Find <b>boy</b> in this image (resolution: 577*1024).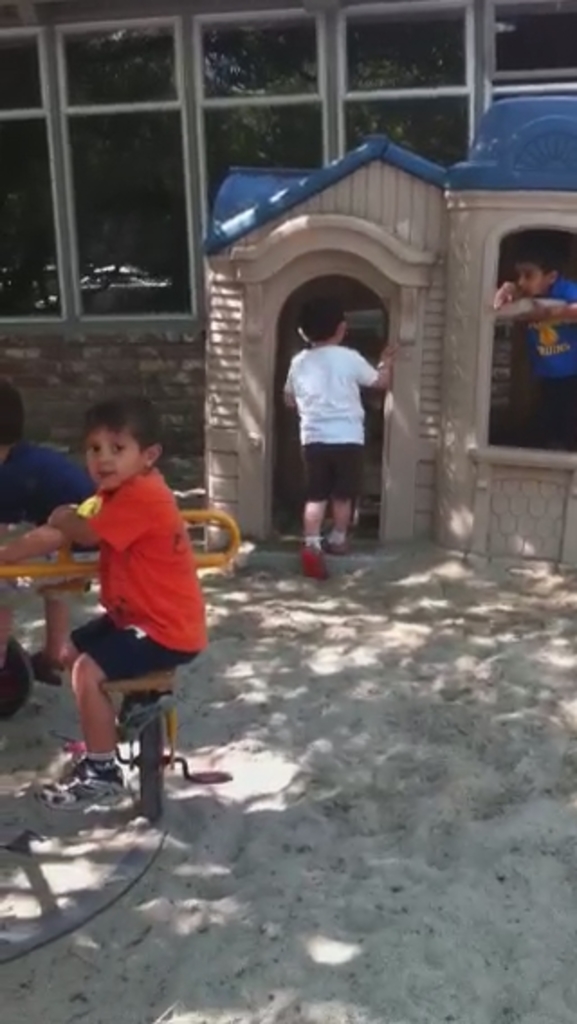
<region>49, 393, 224, 811</region>.
